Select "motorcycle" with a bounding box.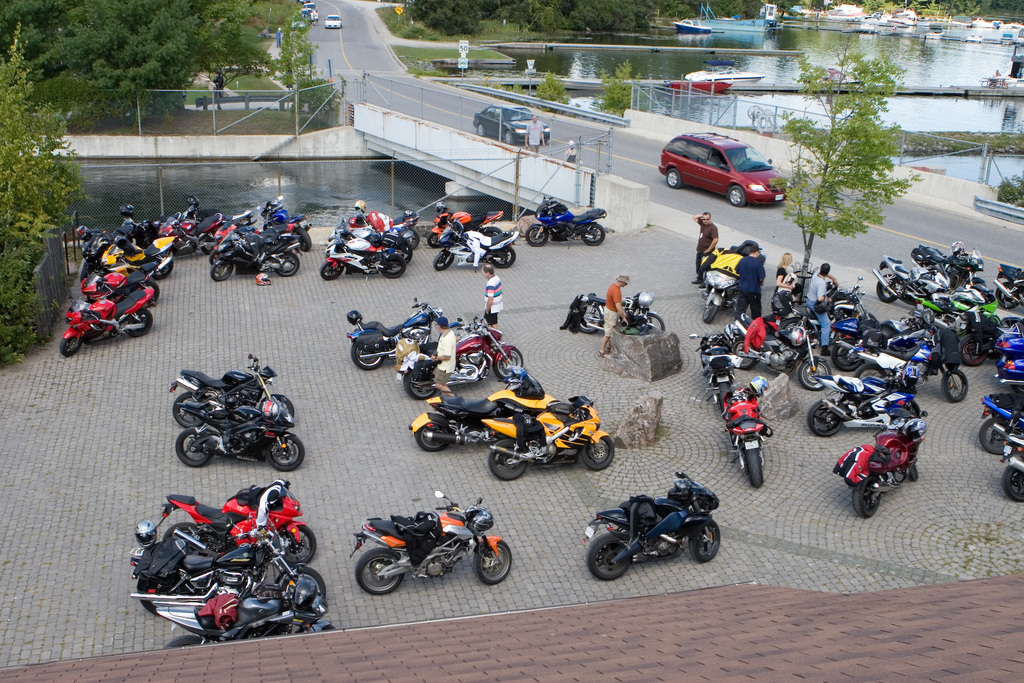
177,392,305,472.
